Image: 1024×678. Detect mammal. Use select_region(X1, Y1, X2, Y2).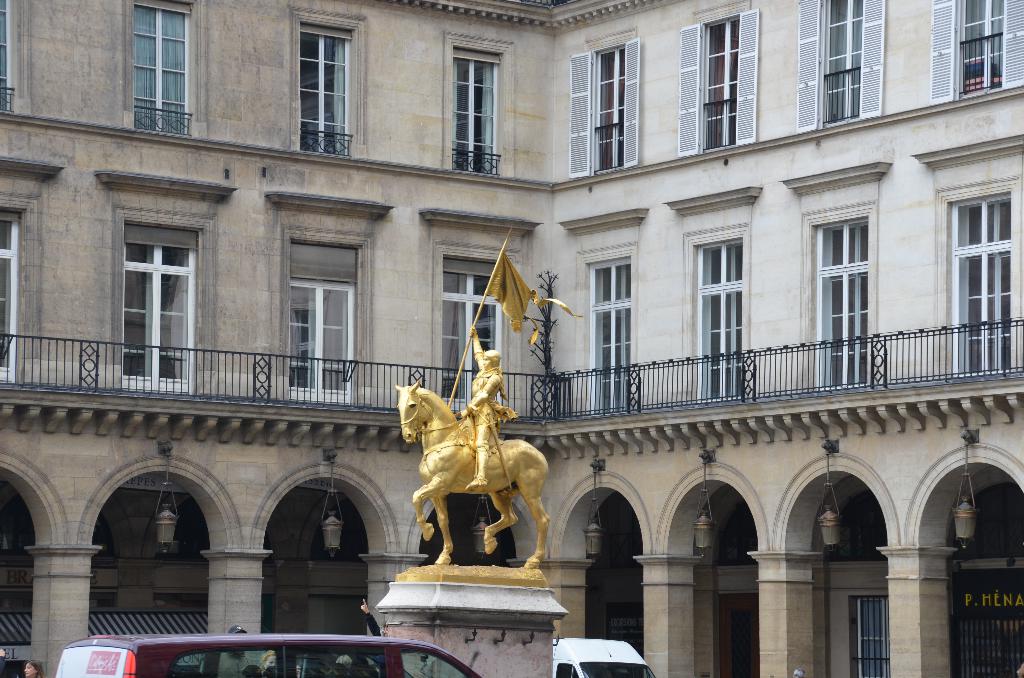
select_region(22, 665, 47, 677).
